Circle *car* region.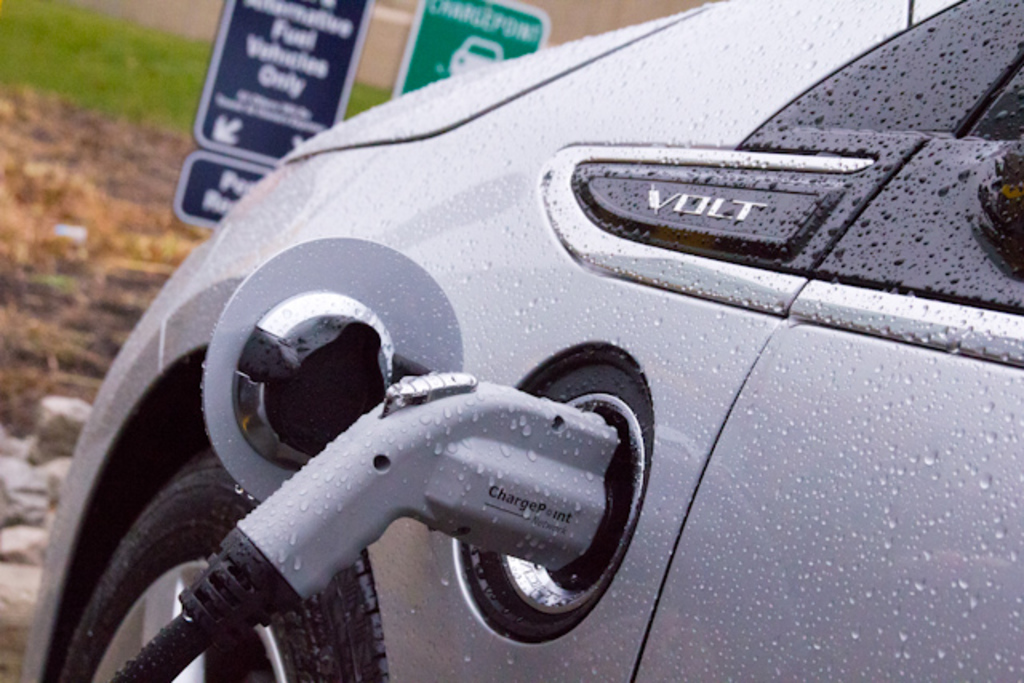
Region: rect(112, 16, 938, 675).
